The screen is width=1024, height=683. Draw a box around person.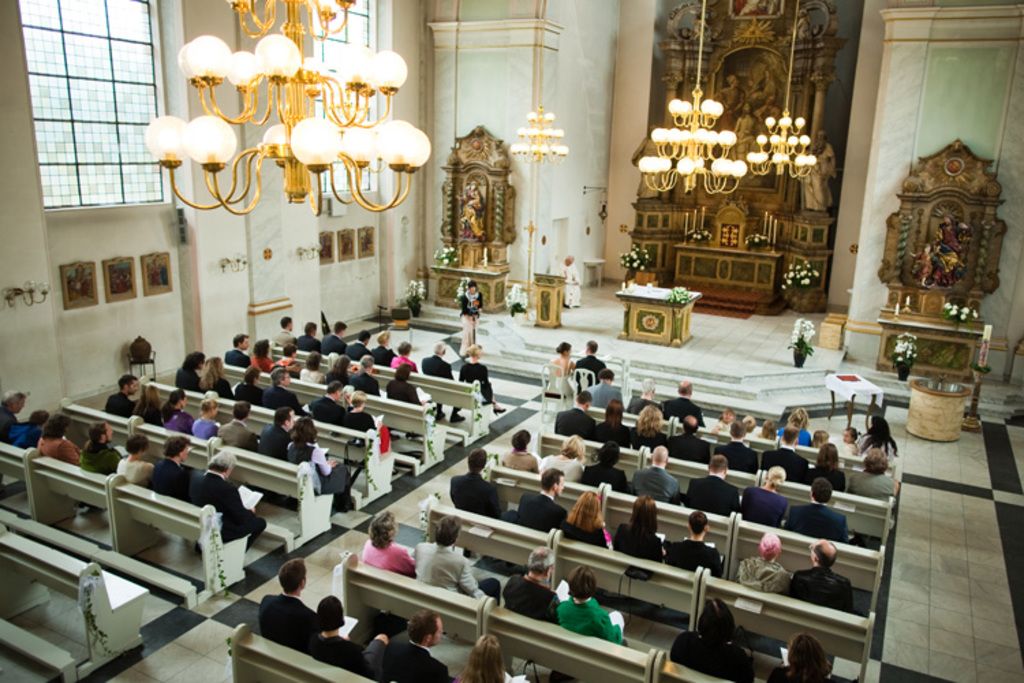
bbox=[571, 490, 608, 546].
